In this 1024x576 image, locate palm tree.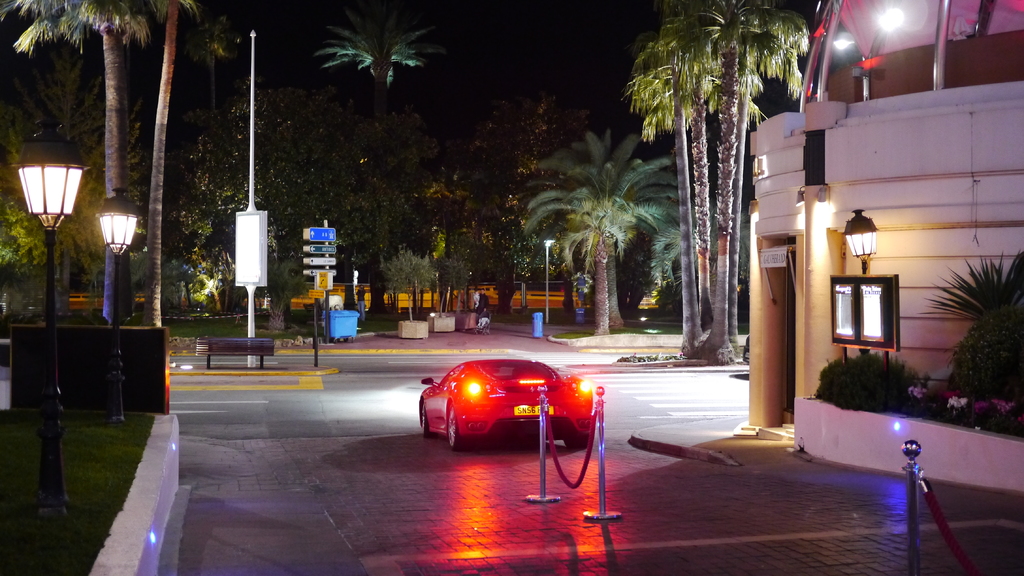
Bounding box: (x1=150, y1=0, x2=225, y2=305).
